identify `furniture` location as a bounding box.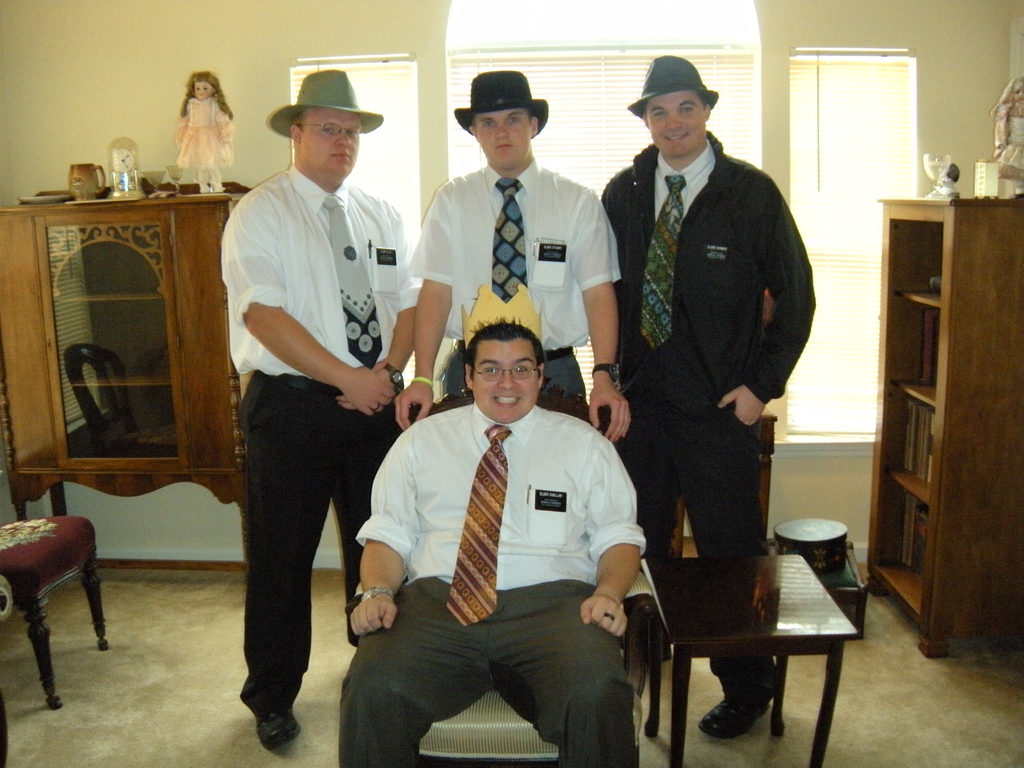
[0, 186, 250, 574].
